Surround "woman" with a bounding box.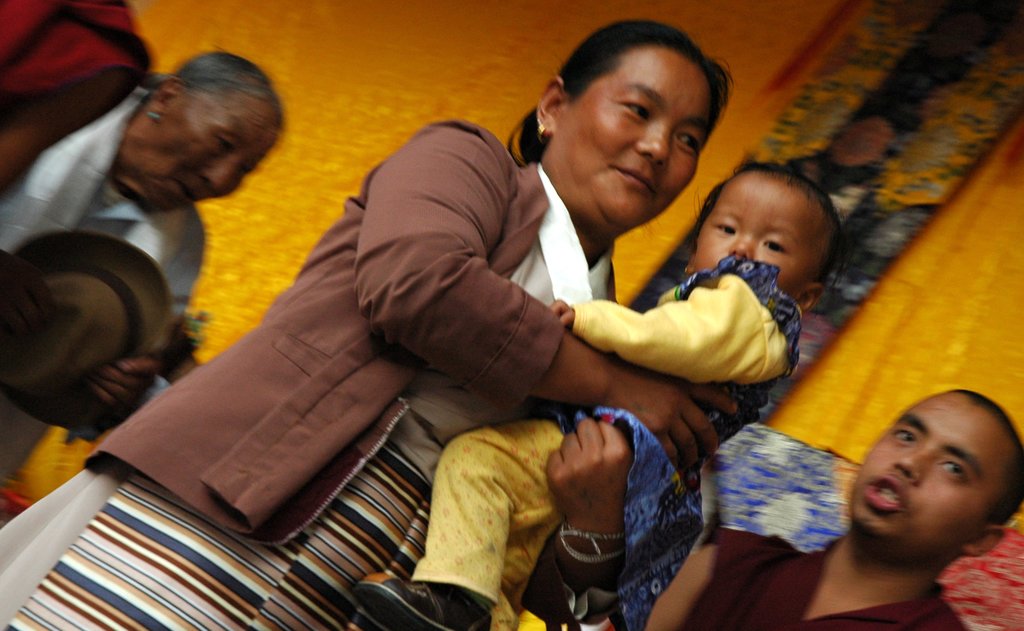
BBox(120, 0, 671, 630).
